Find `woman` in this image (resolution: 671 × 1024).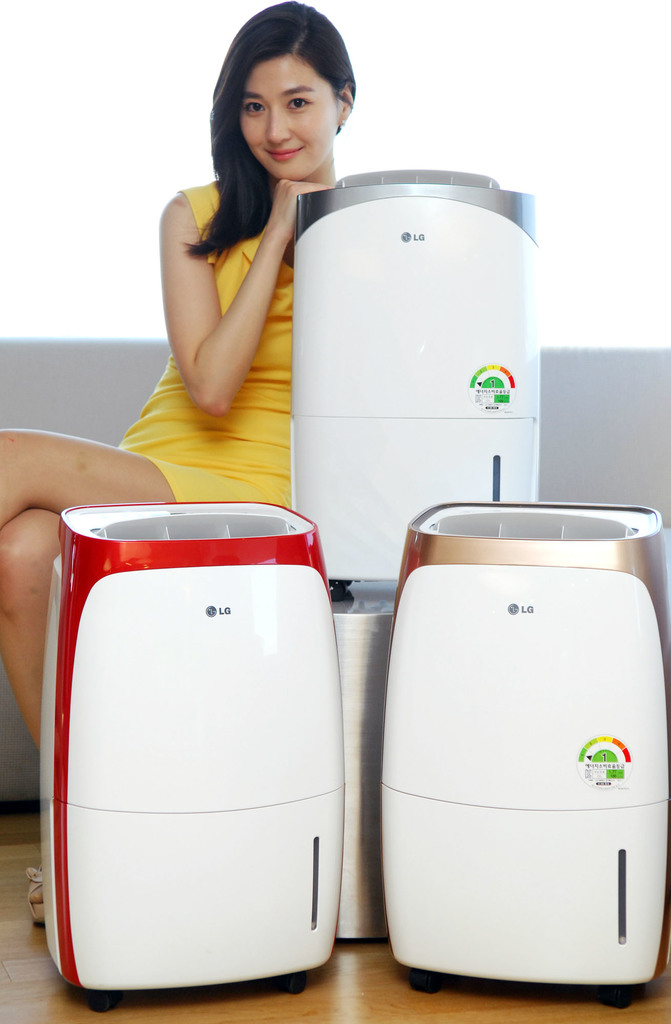
select_region(0, 0, 357, 921).
